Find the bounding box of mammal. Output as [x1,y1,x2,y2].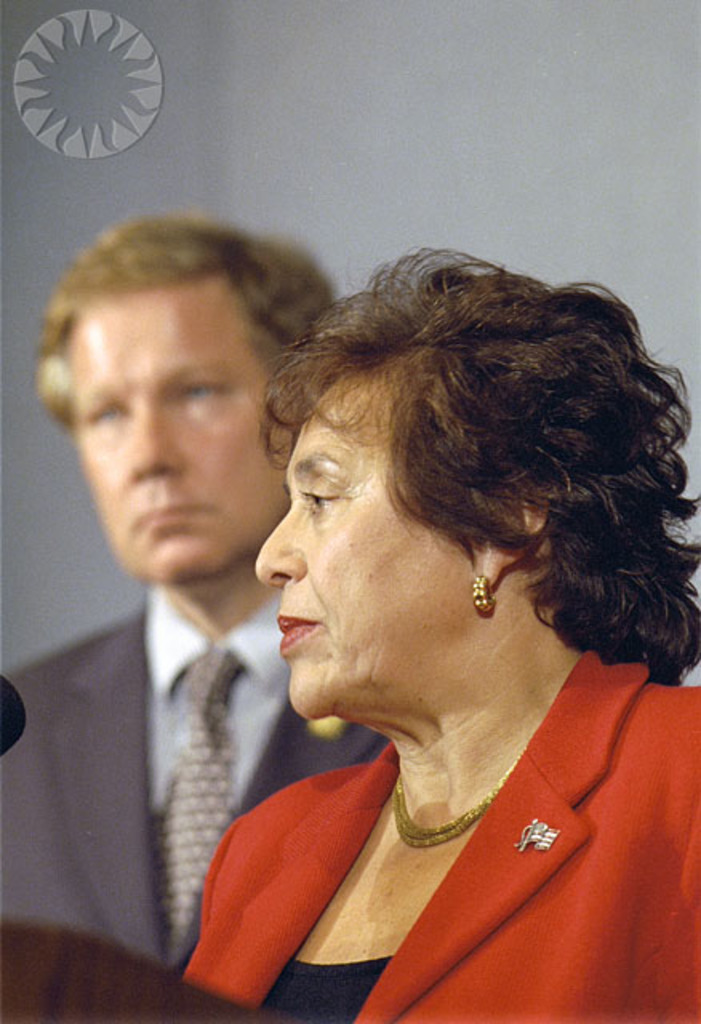
[0,208,399,1022].
